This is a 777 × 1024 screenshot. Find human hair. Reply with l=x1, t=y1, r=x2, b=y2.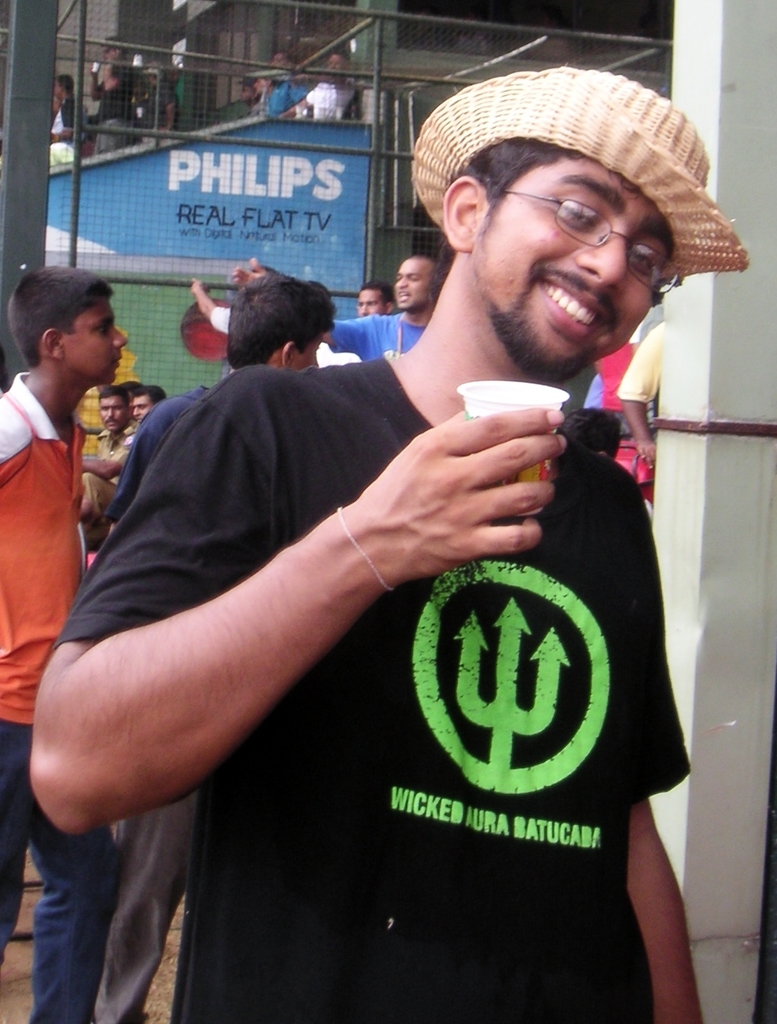
l=230, t=272, r=335, b=371.
